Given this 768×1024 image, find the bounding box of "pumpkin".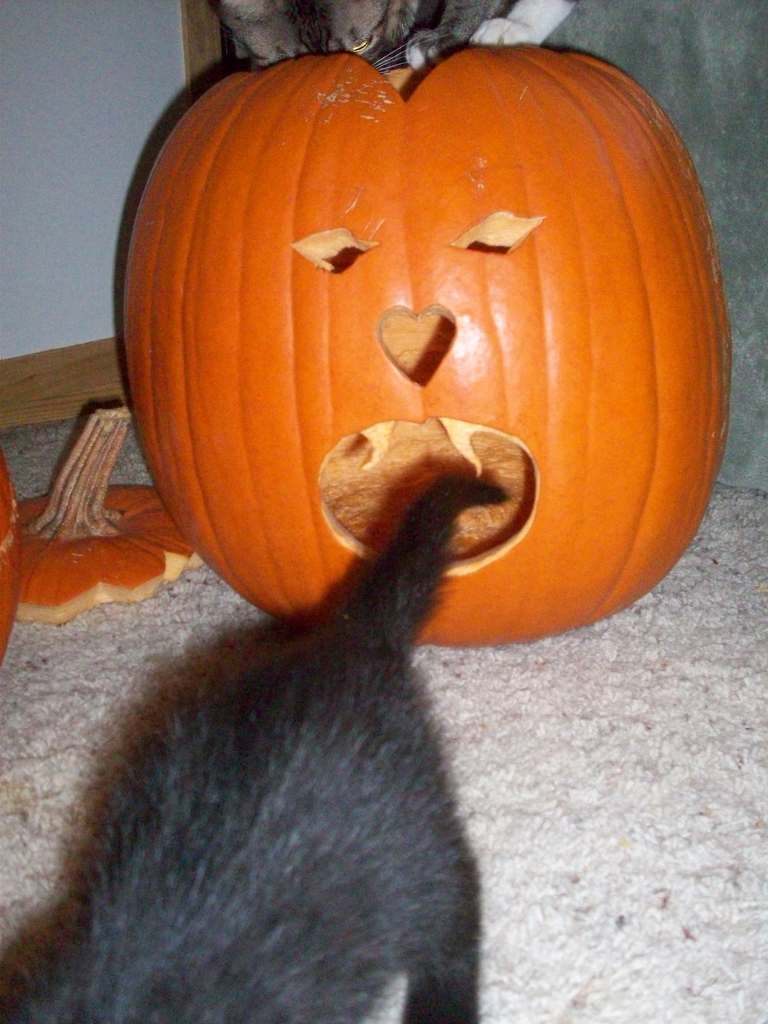
(x1=0, y1=445, x2=22, y2=664).
